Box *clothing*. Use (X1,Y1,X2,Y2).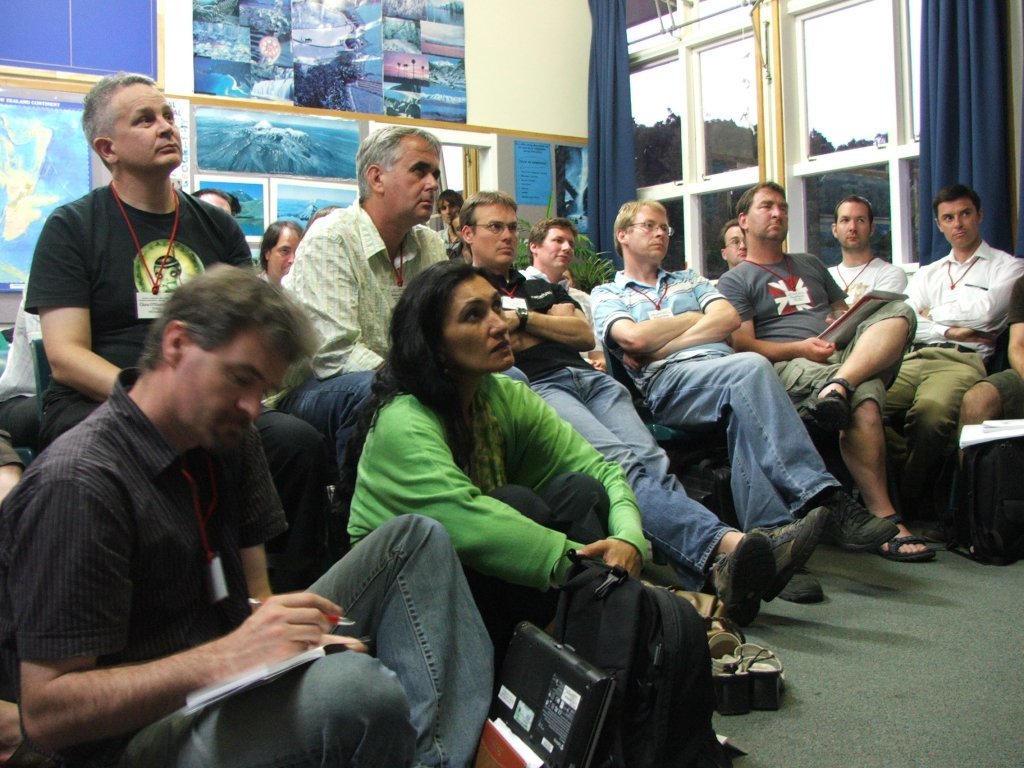
(348,369,636,618).
